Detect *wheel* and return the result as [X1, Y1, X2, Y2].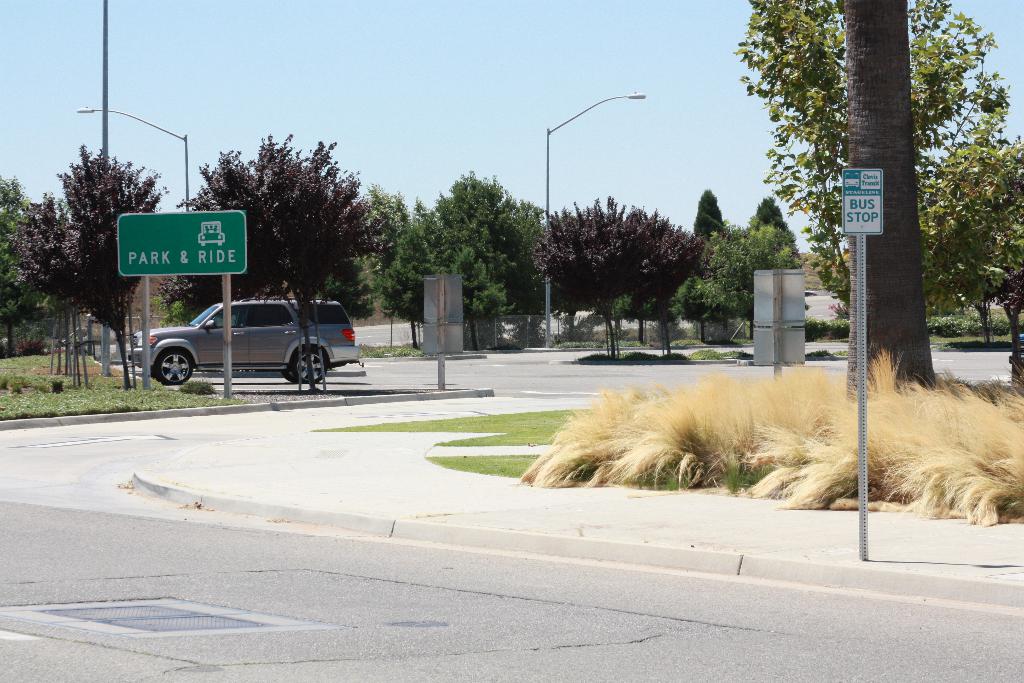
[154, 345, 196, 383].
